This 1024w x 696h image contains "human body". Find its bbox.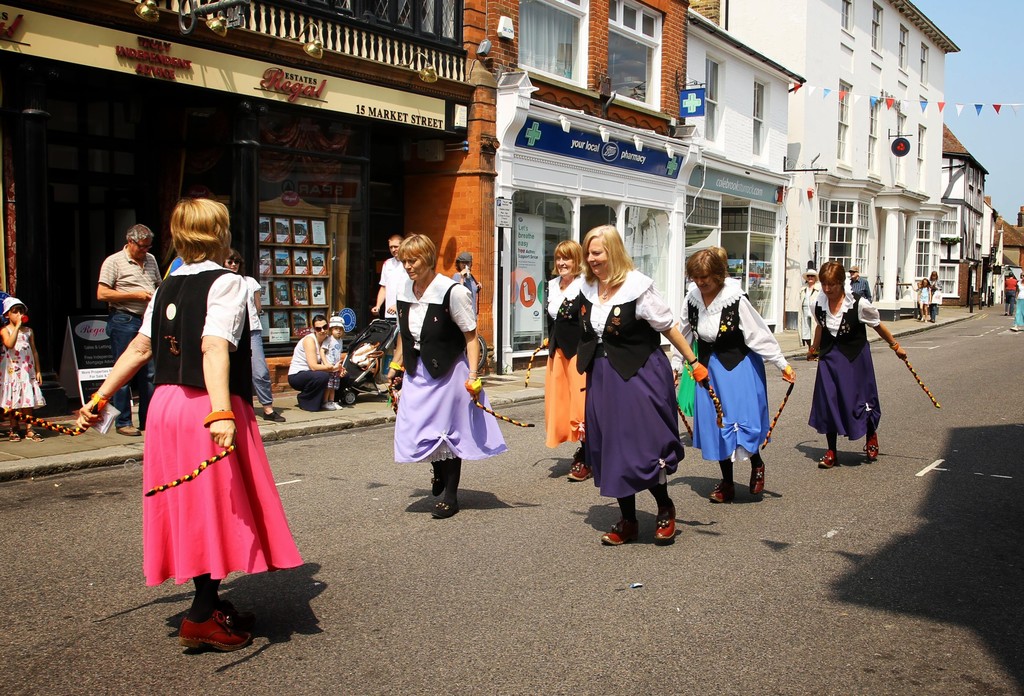
x1=116 y1=198 x2=281 y2=644.
